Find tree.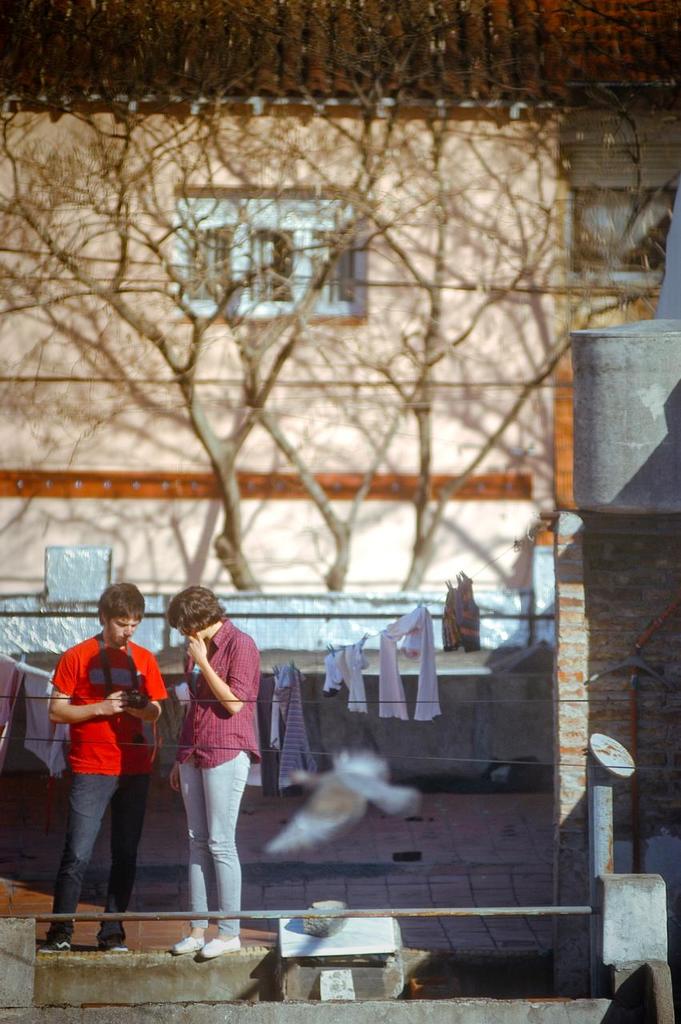
(left=0, top=0, right=680, bottom=595).
